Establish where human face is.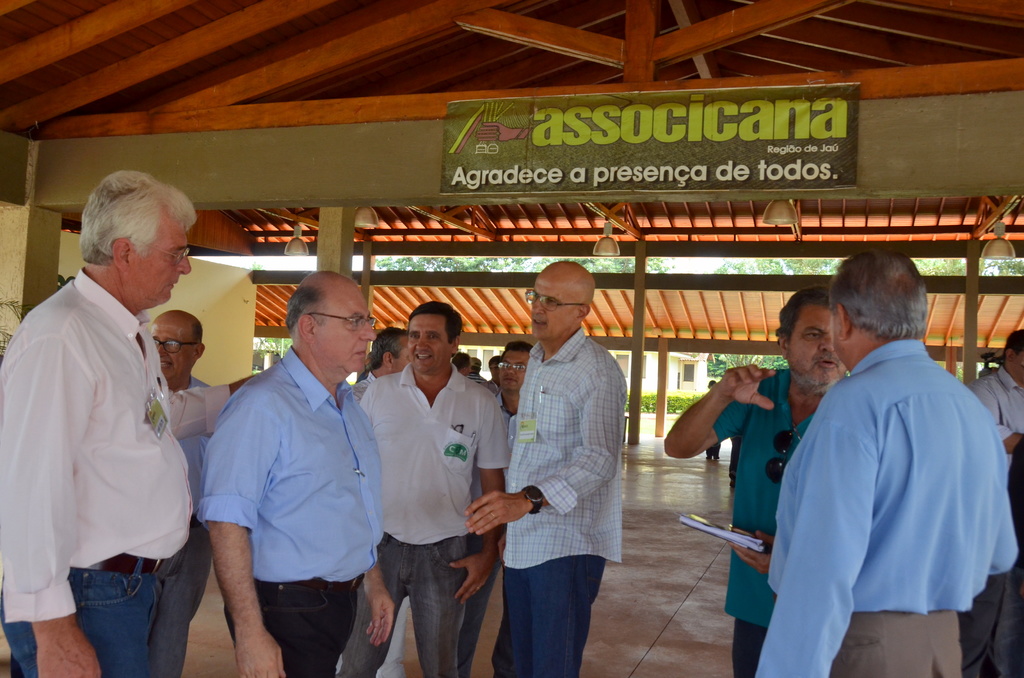
Established at 130/210/191/309.
